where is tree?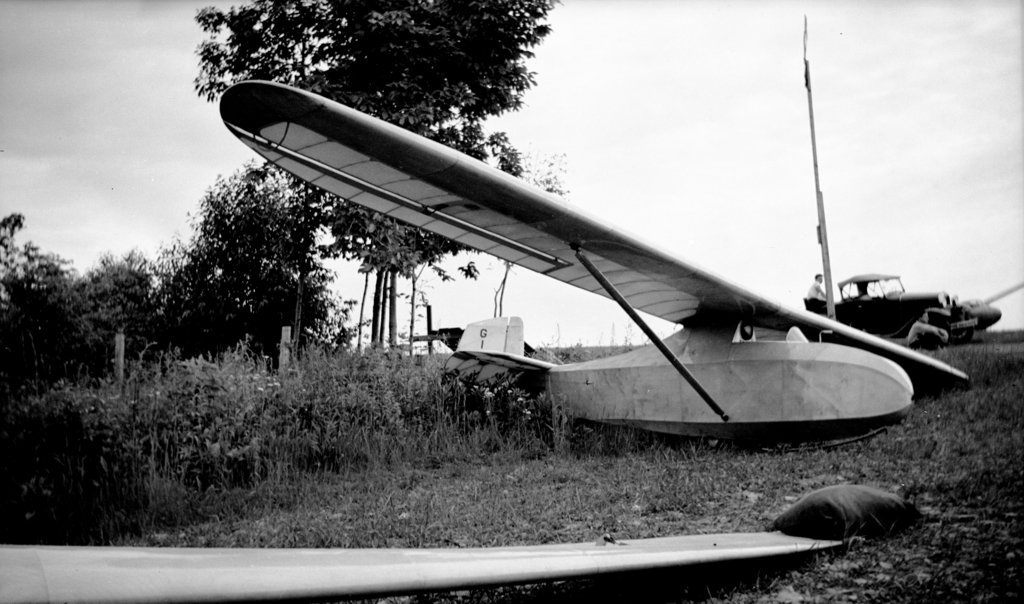
<bbox>0, 212, 113, 397</bbox>.
